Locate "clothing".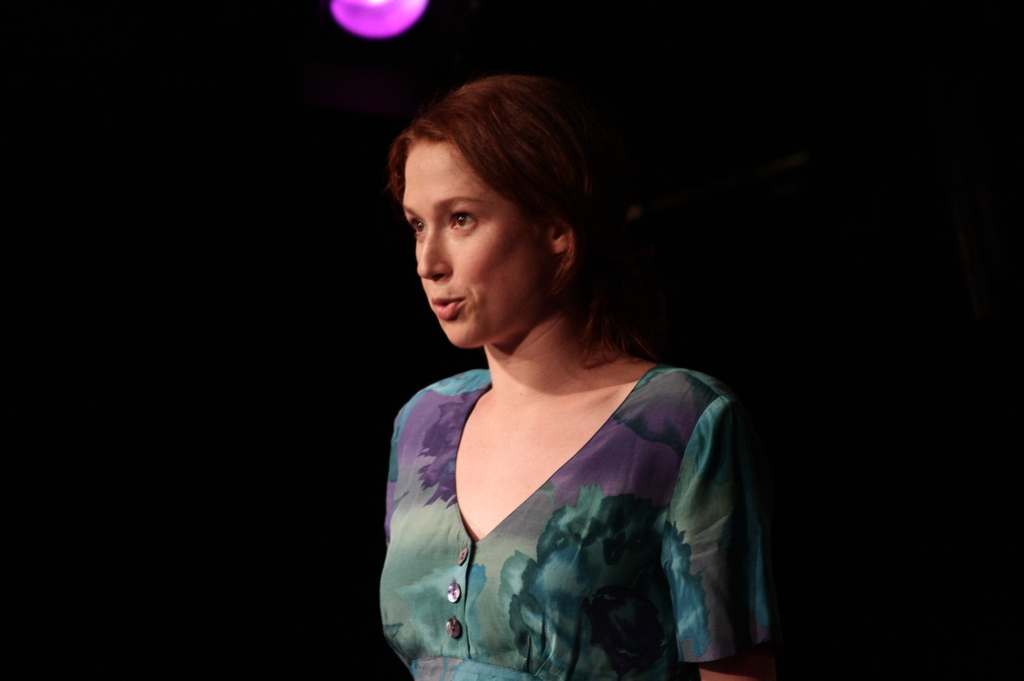
Bounding box: locate(380, 323, 762, 664).
